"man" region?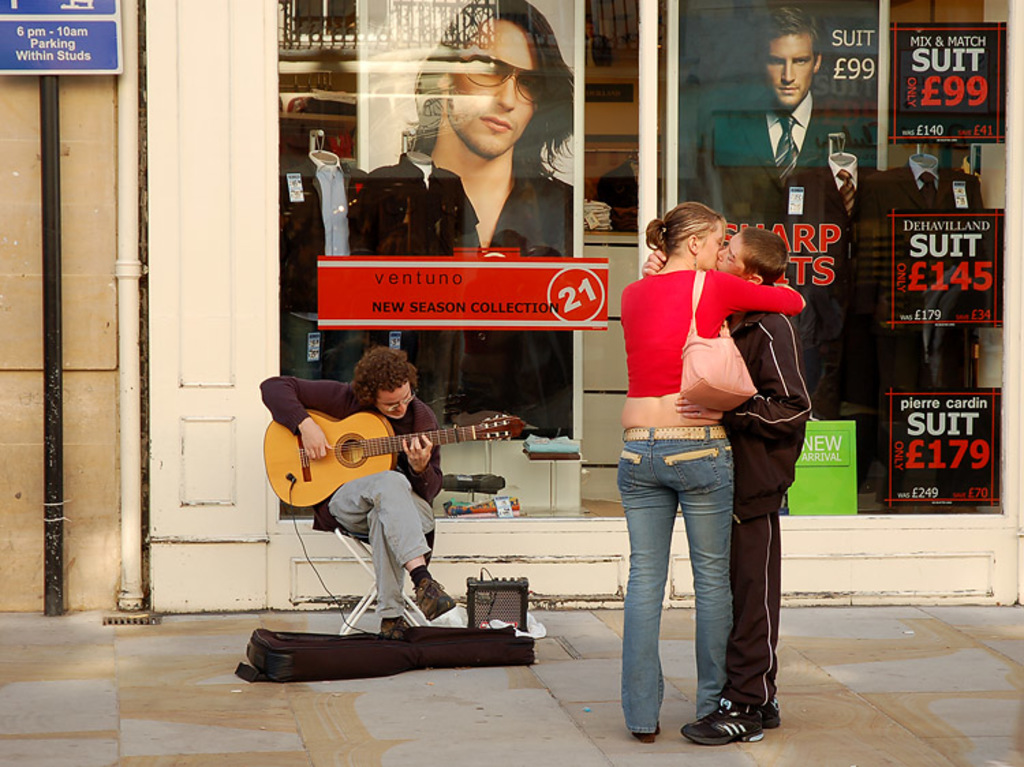
[left=350, top=25, right=564, bottom=257]
